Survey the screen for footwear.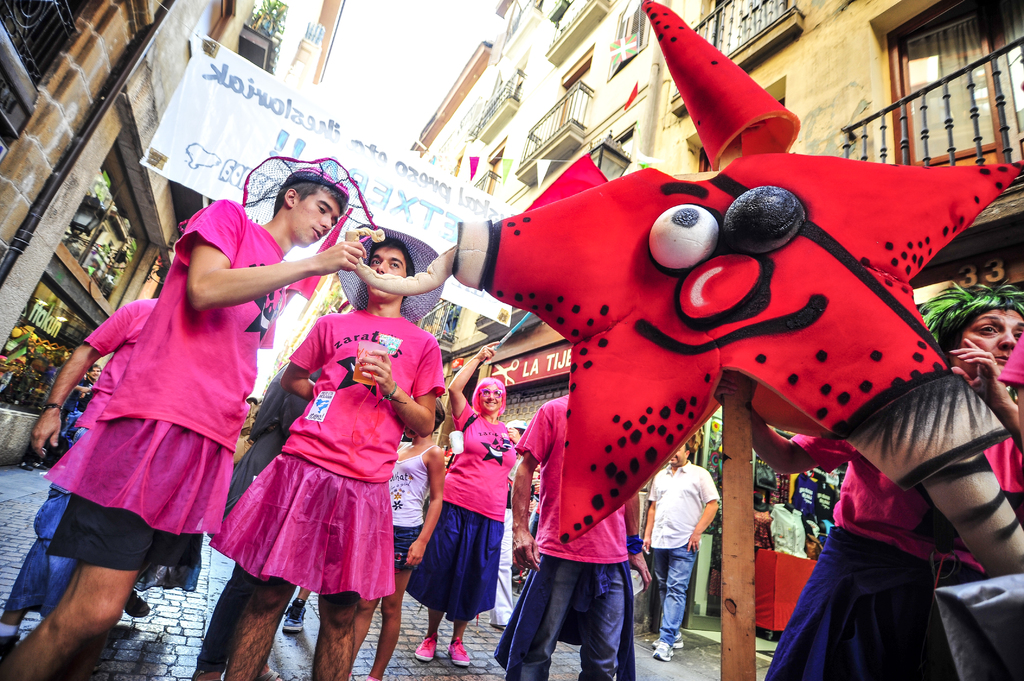
Survey found: (left=451, top=634, right=467, bottom=671).
